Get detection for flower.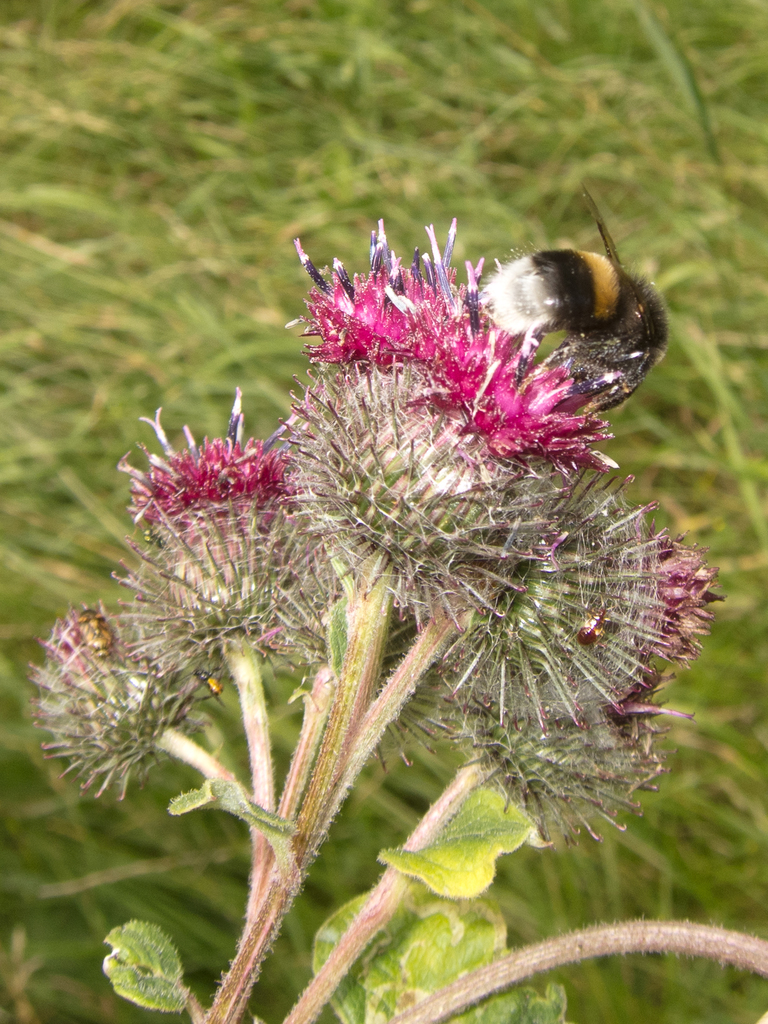
Detection: (x1=65, y1=182, x2=716, y2=875).
